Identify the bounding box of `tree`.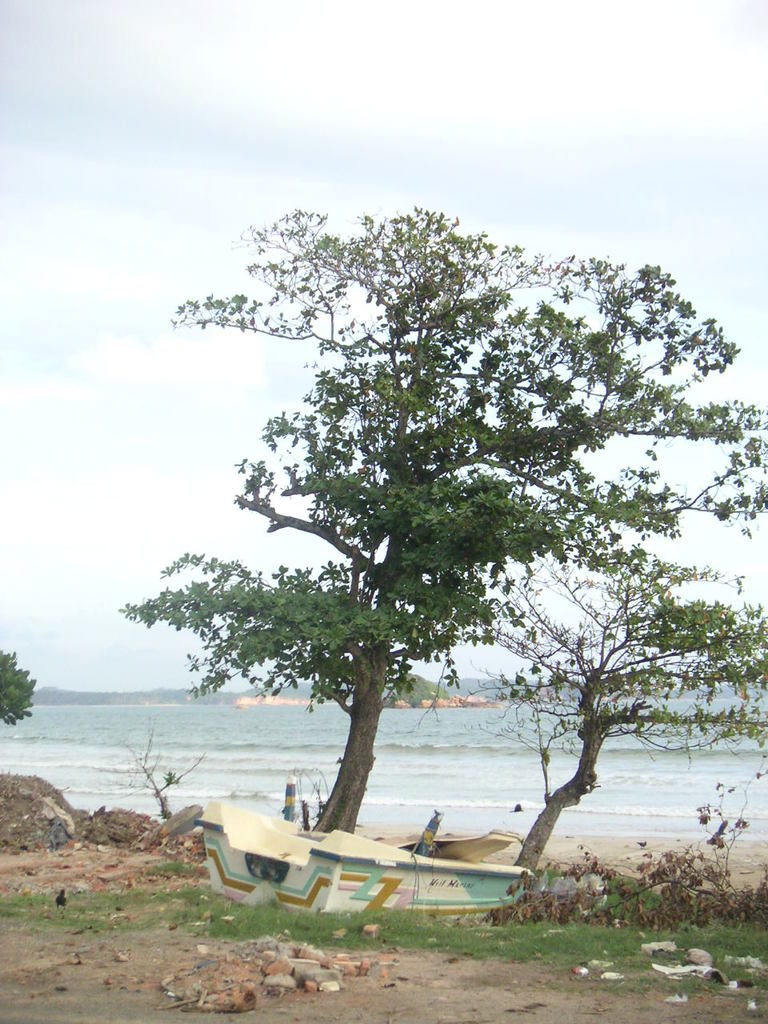
rect(0, 642, 40, 730).
